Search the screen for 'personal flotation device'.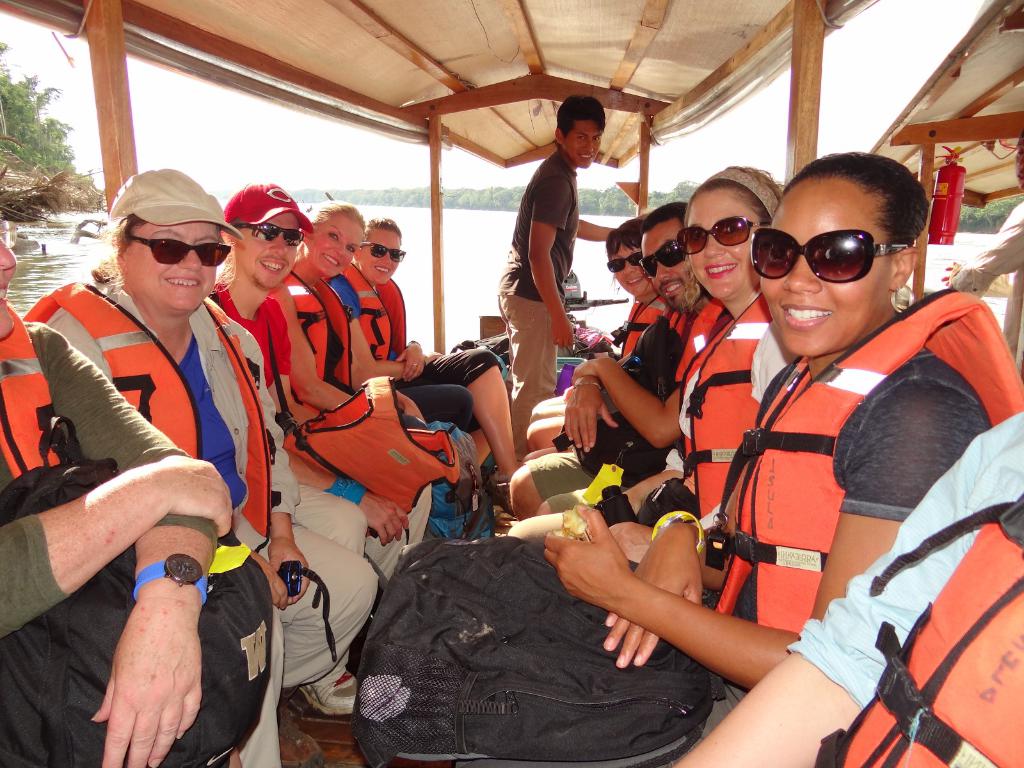
Found at 669,289,765,515.
